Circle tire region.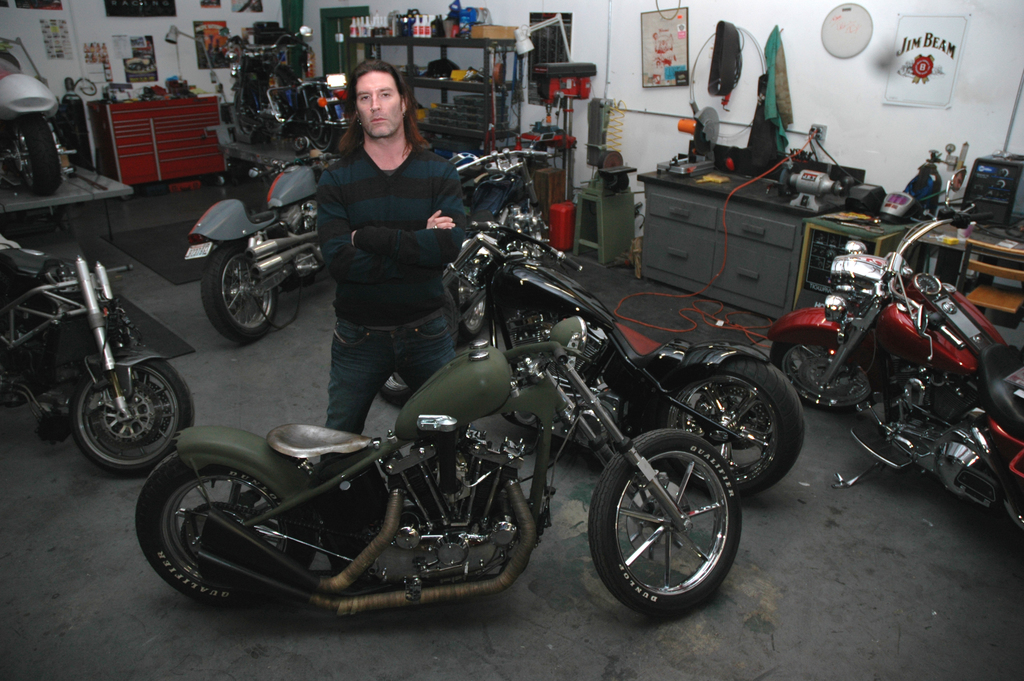
Region: l=201, t=243, r=280, b=345.
